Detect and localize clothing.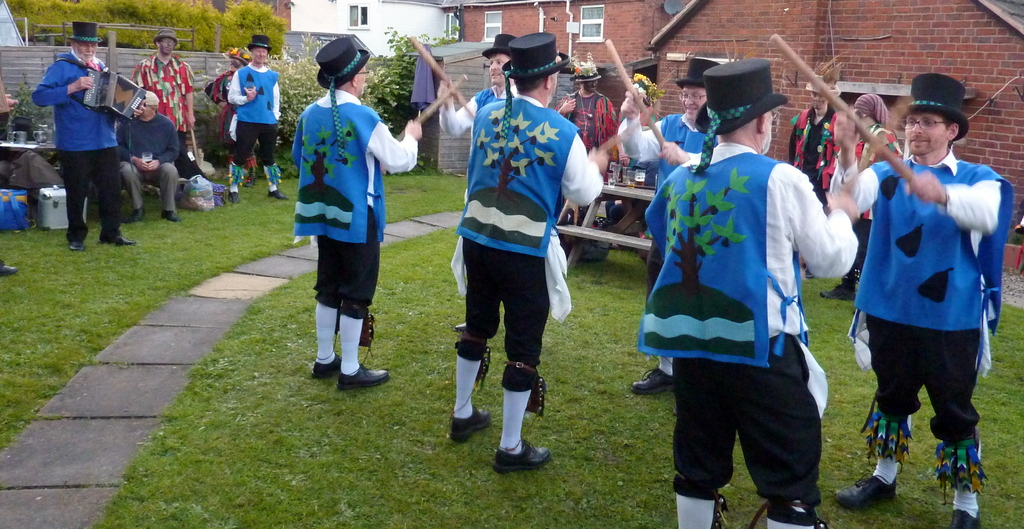
Localized at 451,101,604,394.
